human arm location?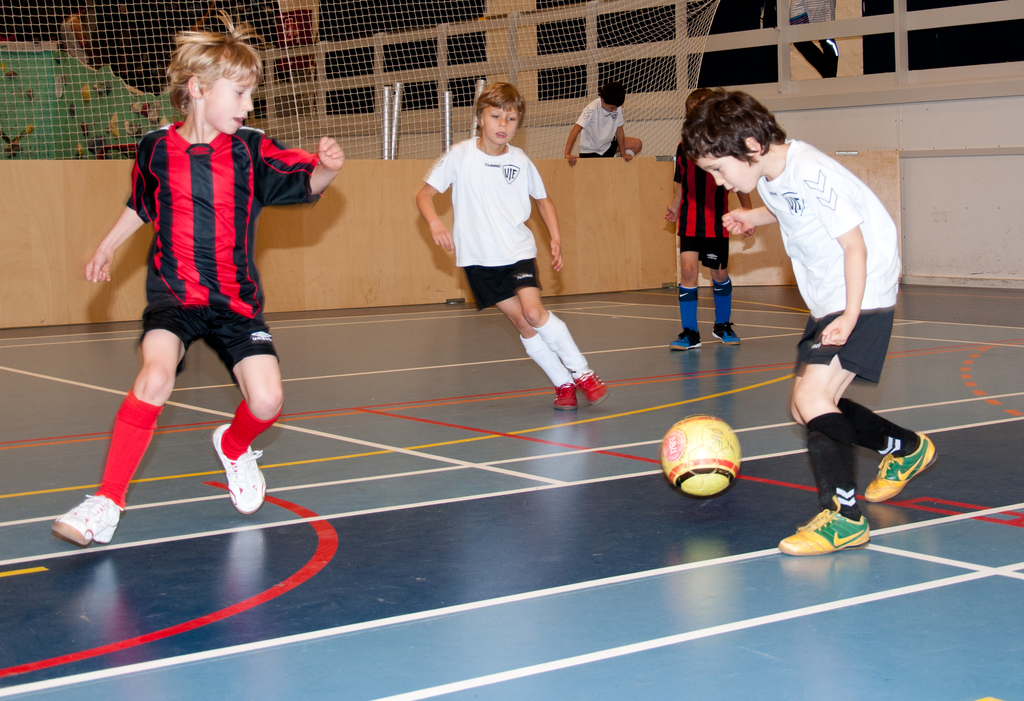
pyautogui.locateOnScreen(615, 106, 630, 156)
